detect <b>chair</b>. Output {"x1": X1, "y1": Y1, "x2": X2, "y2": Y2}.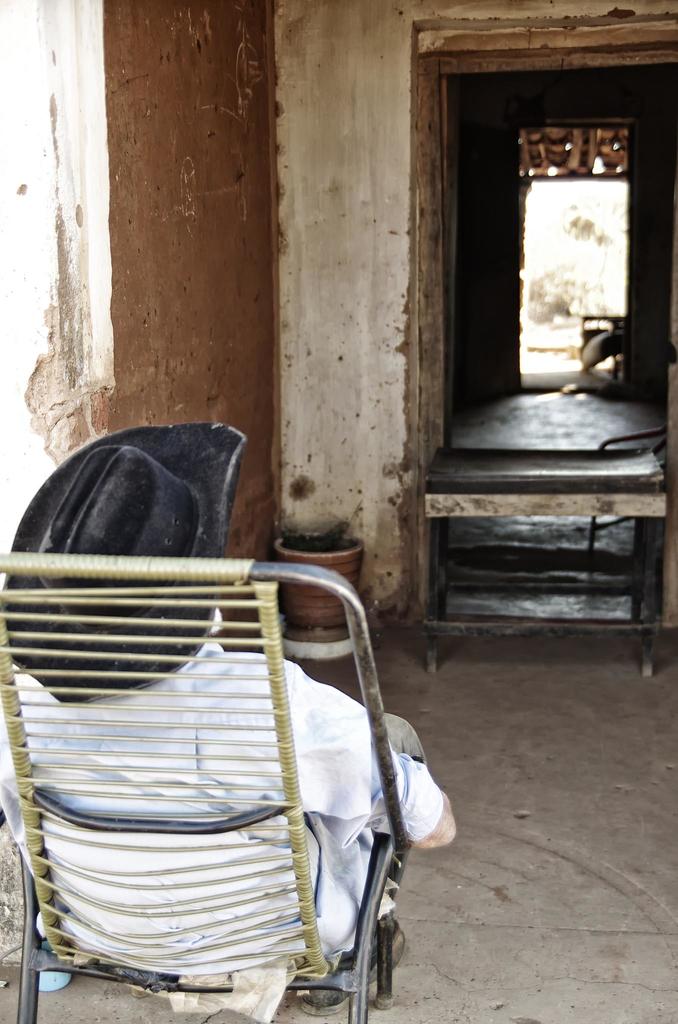
{"x1": 588, "y1": 422, "x2": 674, "y2": 557}.
